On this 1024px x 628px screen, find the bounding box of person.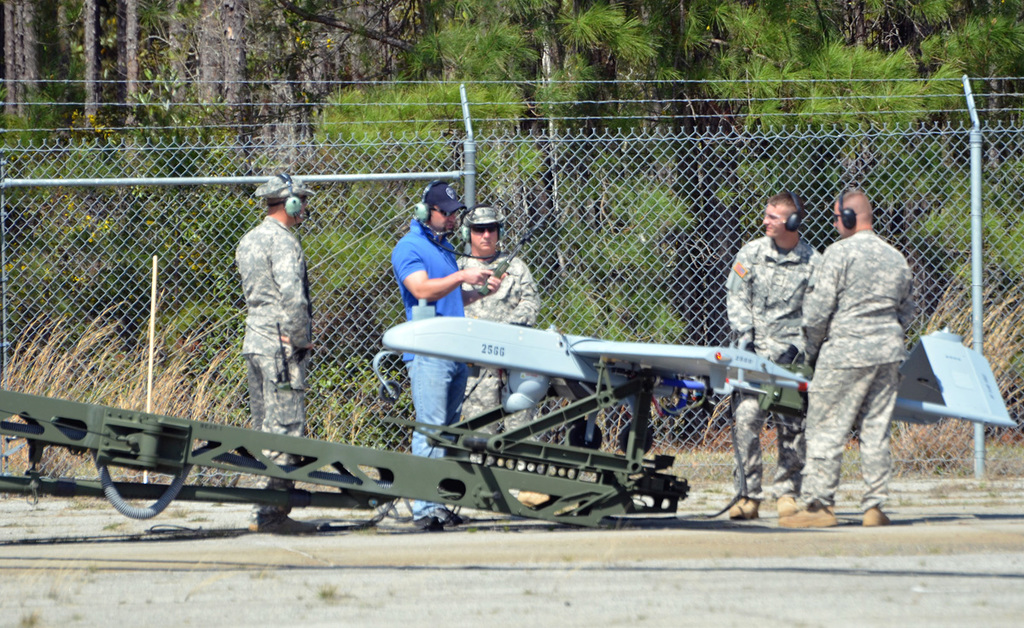
Bounding box: bbox=(449, 201, 542, 471).
